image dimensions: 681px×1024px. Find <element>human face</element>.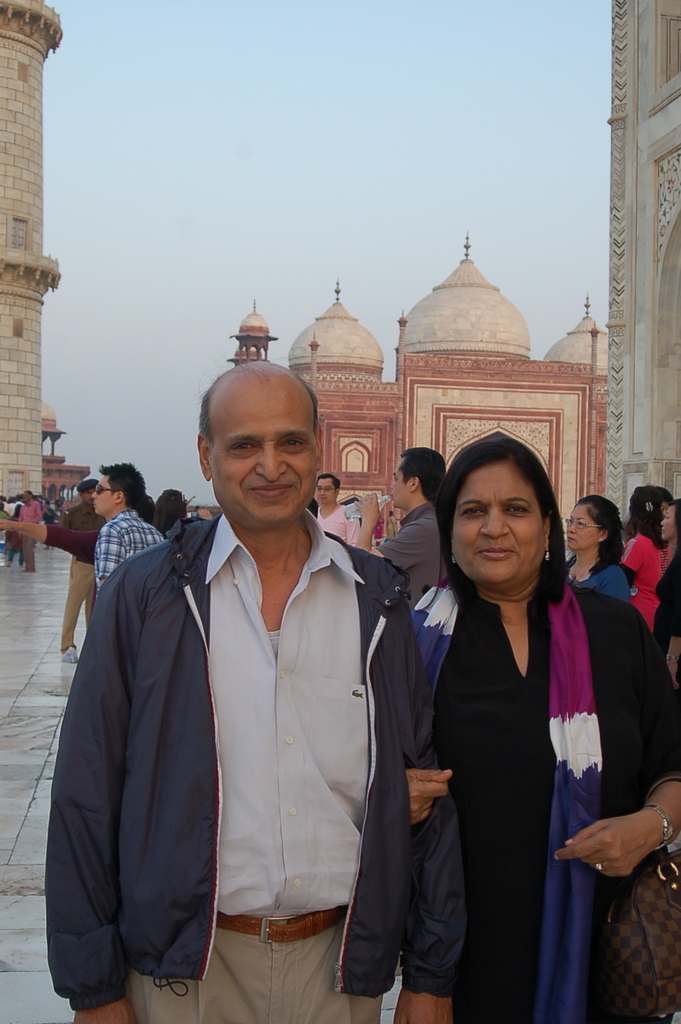
detection(659, 508, 676, 541).
